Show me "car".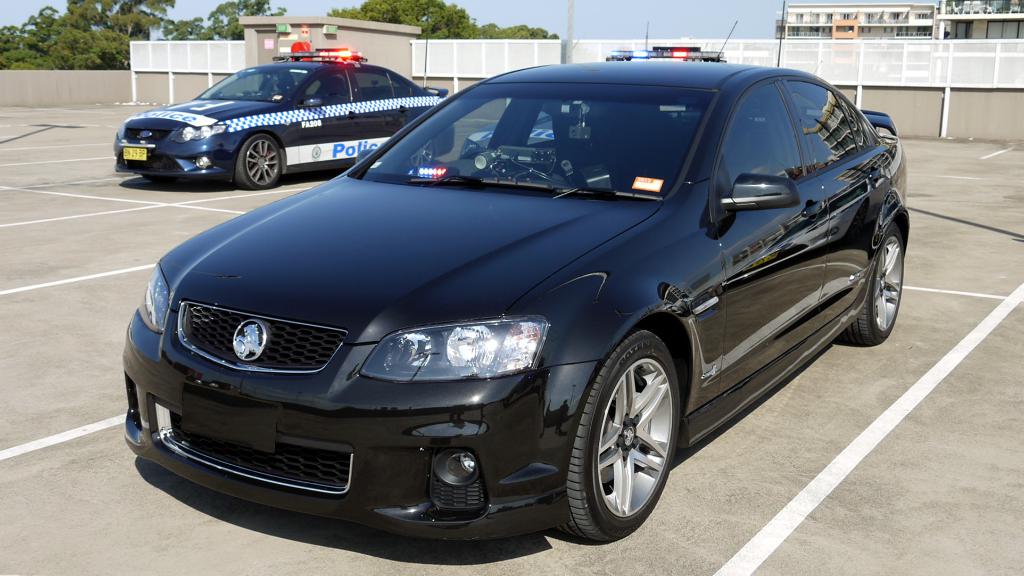
"car" is here: <bbox>123, 22, 916, 545</bbox>.
